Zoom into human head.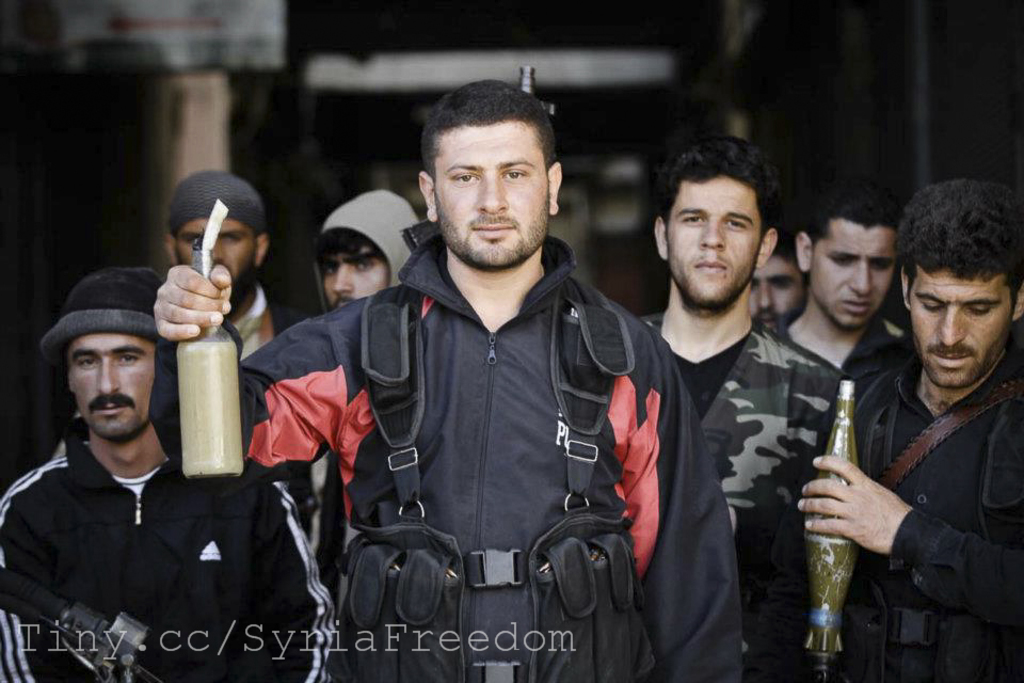
Zoom target: <bbox>797, 189, 903, 336</bbox>.
